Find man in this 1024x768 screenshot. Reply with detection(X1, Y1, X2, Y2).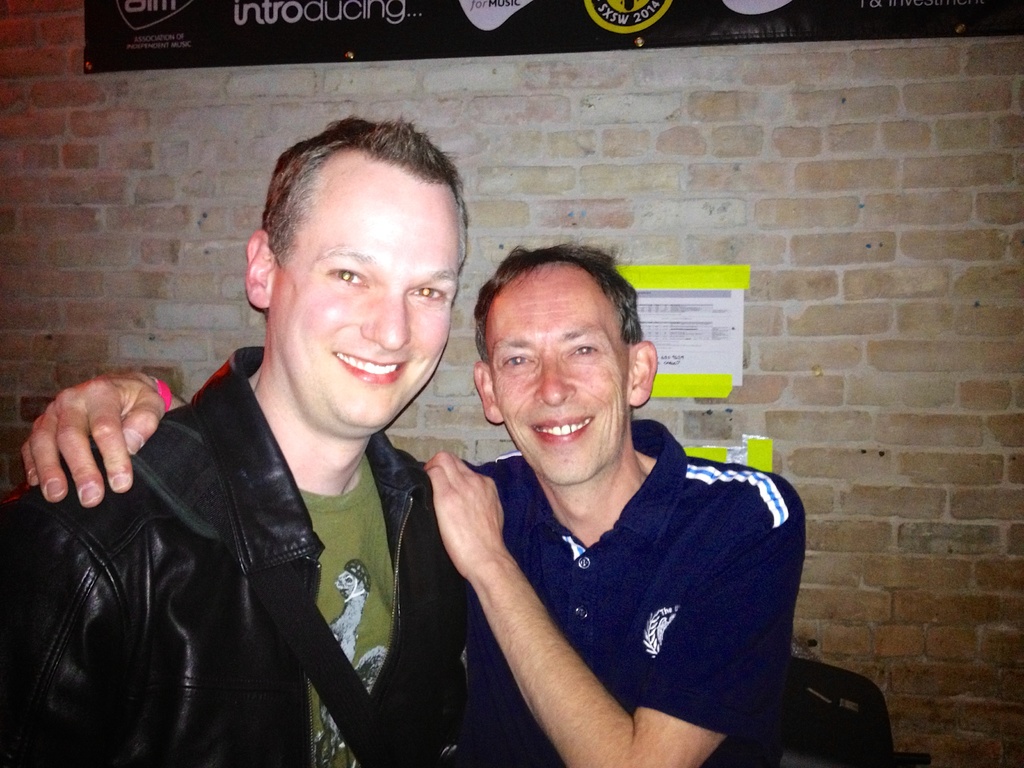
detection(20, 234, 808, 767).
